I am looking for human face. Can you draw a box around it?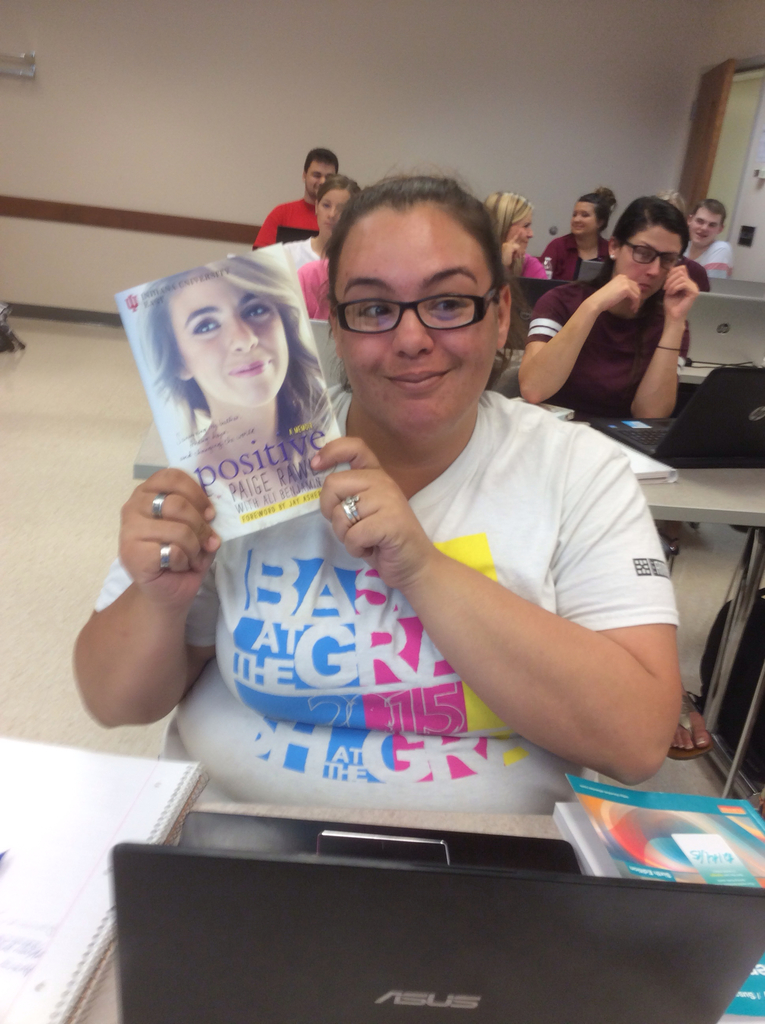
Sure, the bounding box is [166, 278, 291, 402].
